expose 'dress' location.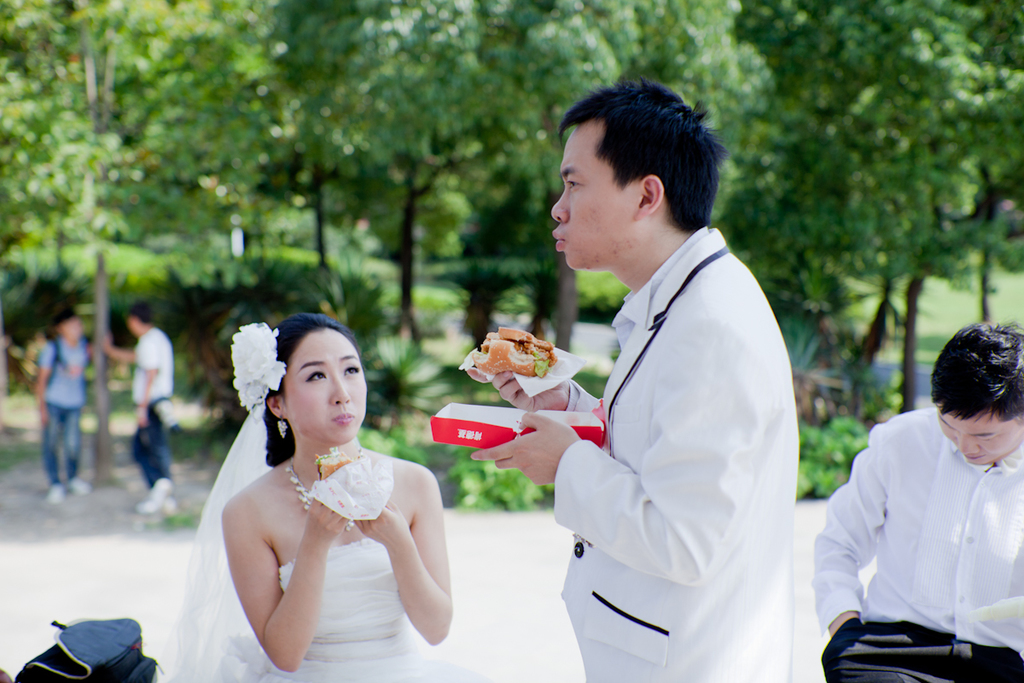
Exposed at 170,353,461,666.
